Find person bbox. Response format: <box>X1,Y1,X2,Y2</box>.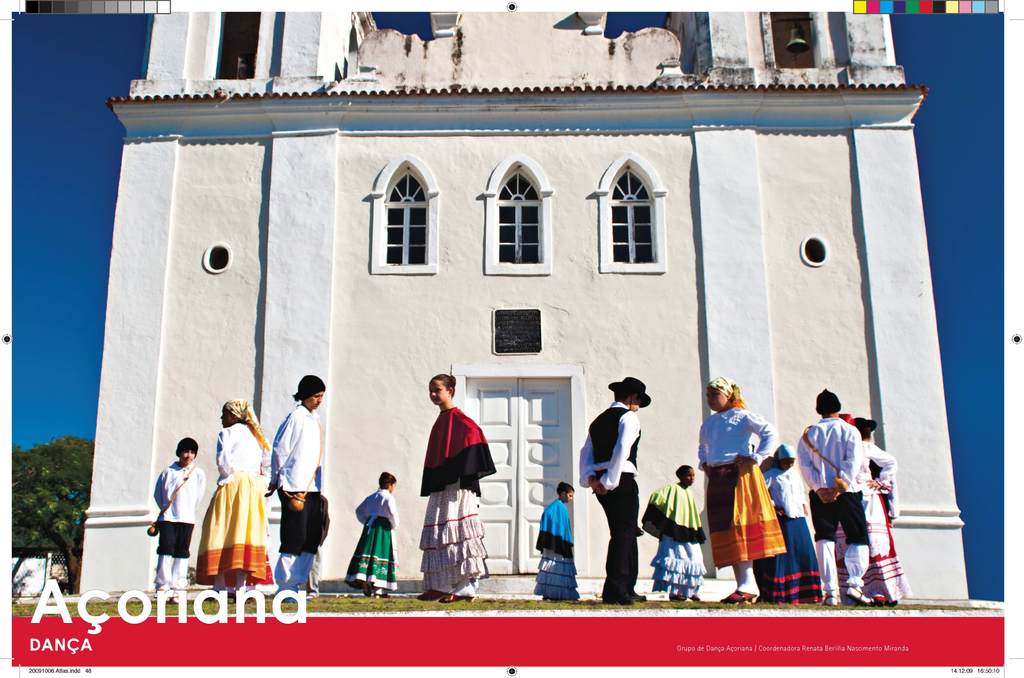
<box>840,415,898,531</box>.
